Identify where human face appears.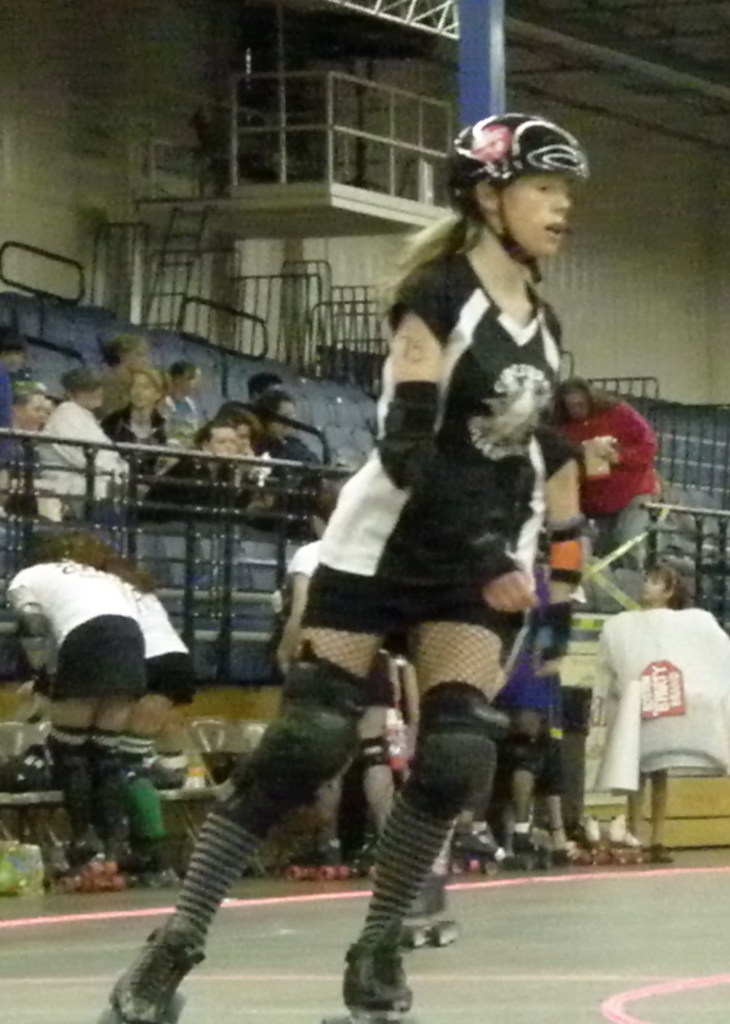
Appears at [567, 394, 588, 422].
